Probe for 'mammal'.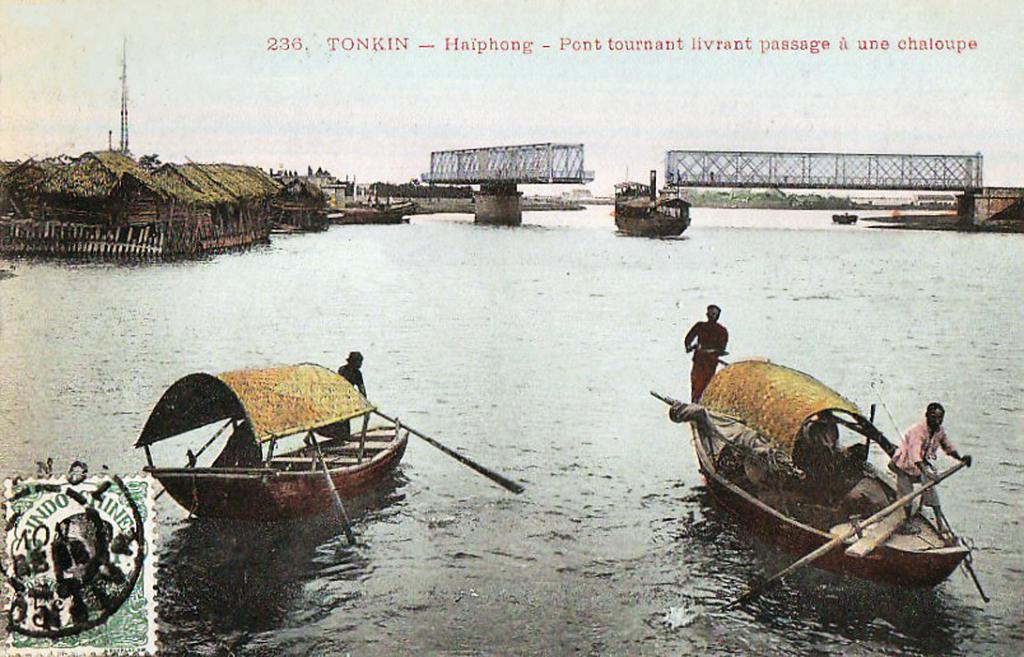
Probe result: x1=684 y1=305 x2=726 y2=394.
